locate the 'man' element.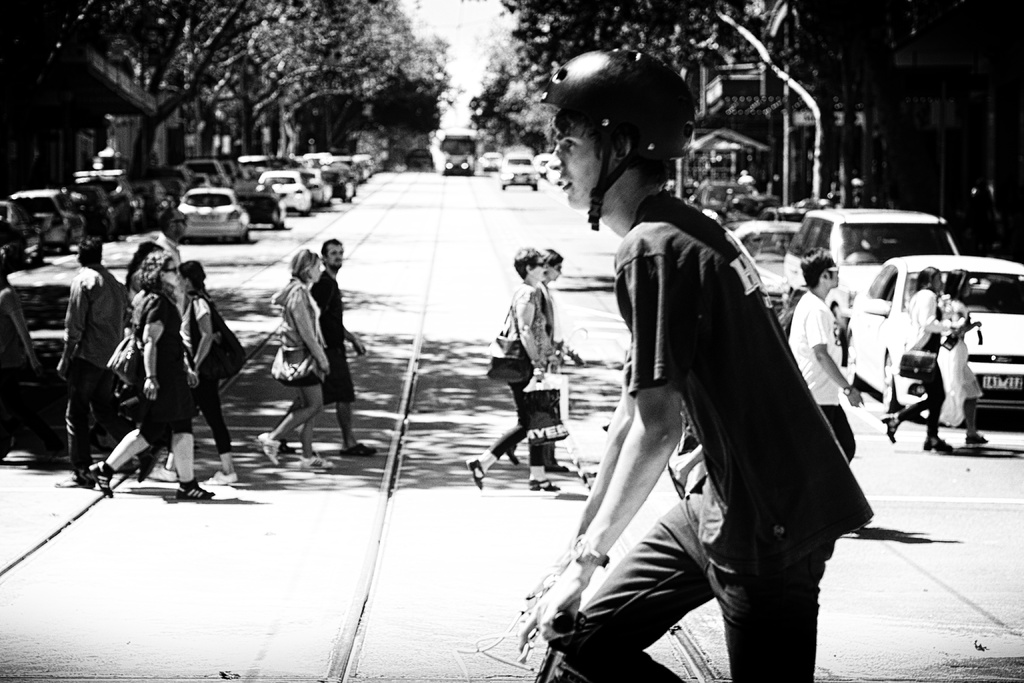
Element bbox: region(54, 235, 129, 488).
